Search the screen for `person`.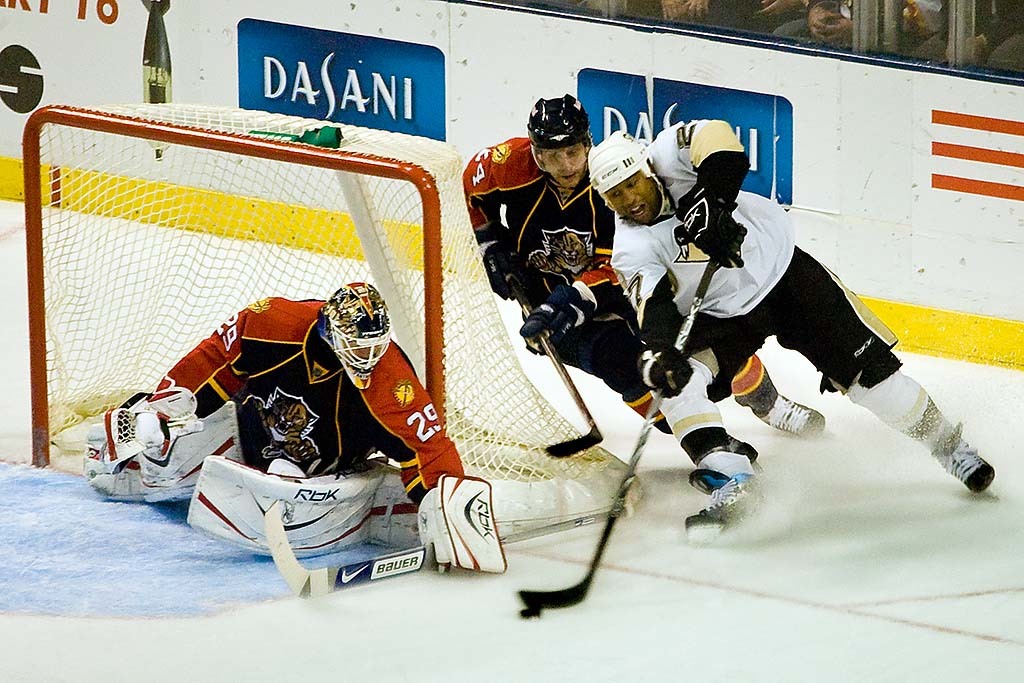
Found at 584,121,995,538.
